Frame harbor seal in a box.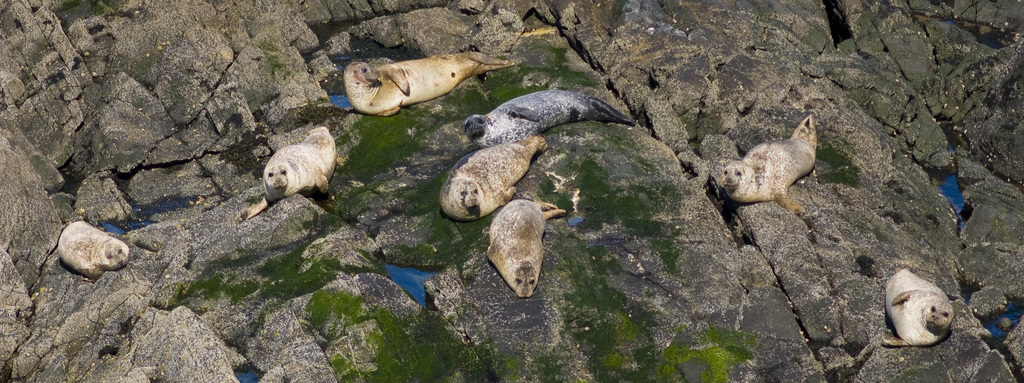
58:220:130:284.
